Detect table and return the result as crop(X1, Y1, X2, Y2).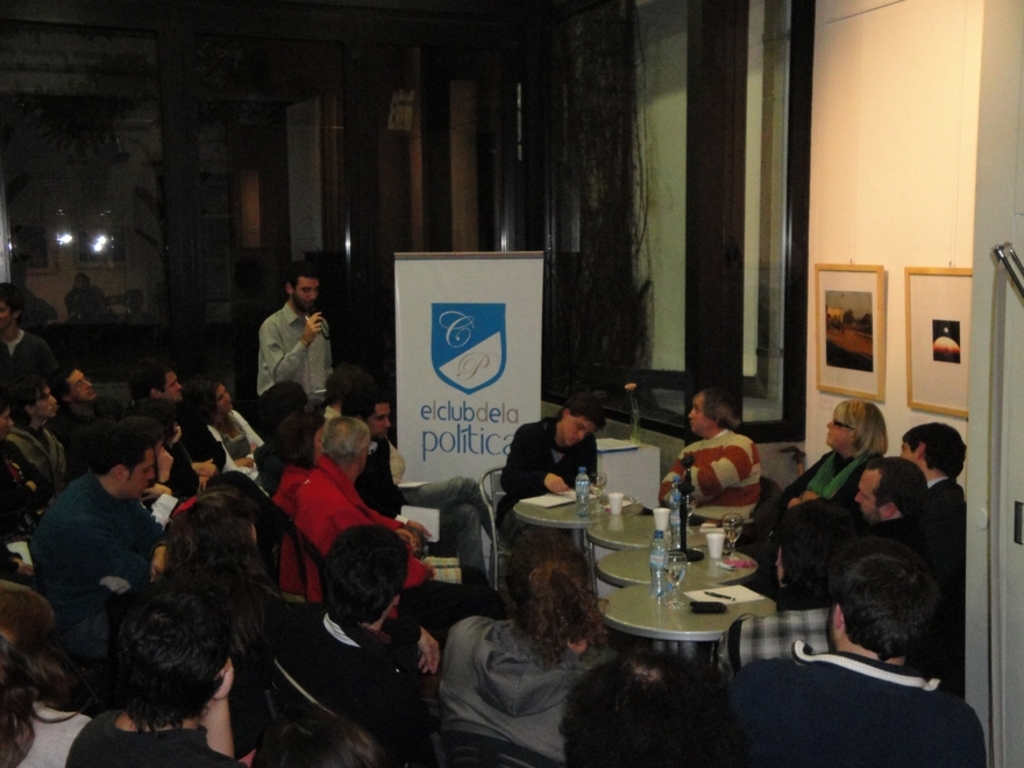
crop(588, 513, 711, 548).
